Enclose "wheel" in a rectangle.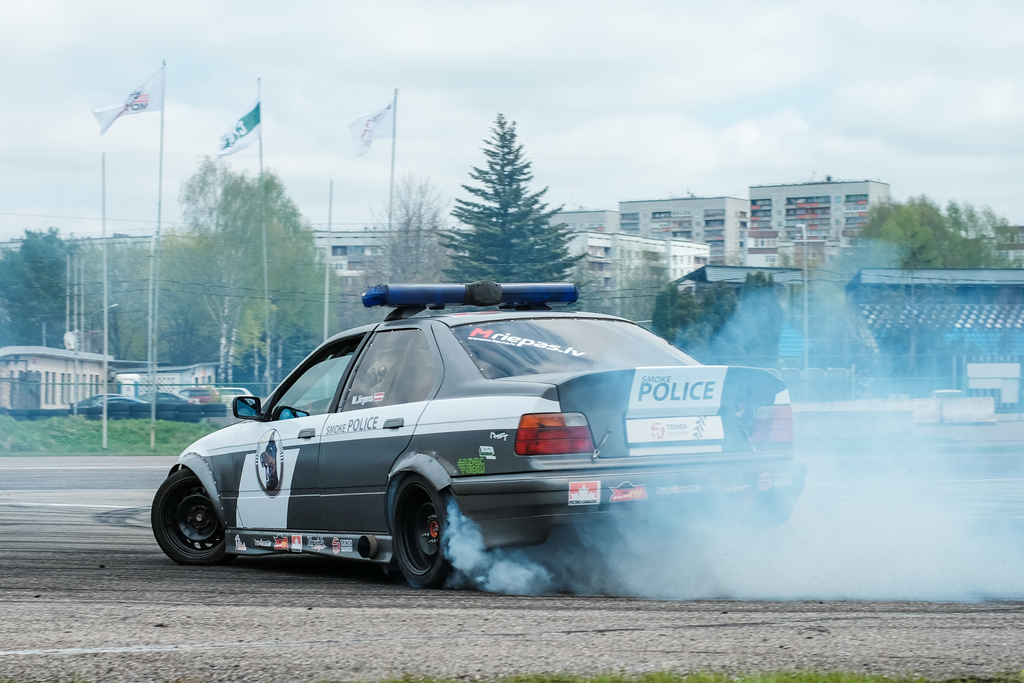
x1=177 y1=404 x2=198 y2=412.
